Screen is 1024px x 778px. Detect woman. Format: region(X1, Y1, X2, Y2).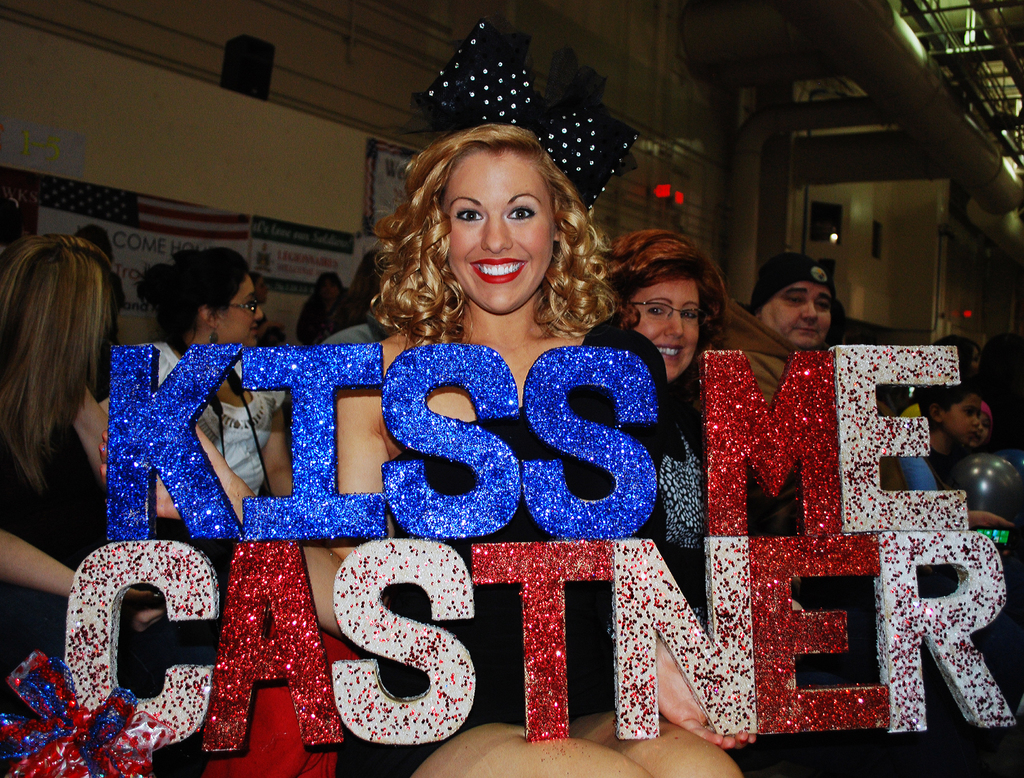
region(0, 233, 161, 672).
